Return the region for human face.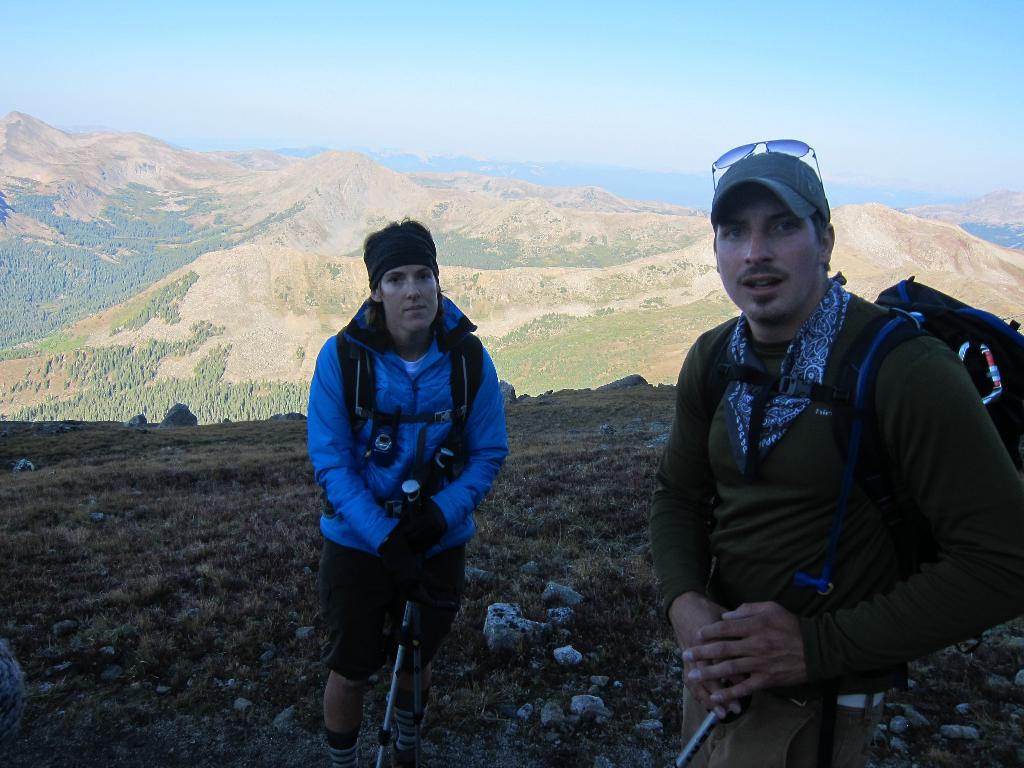
box=[378, 257, 439, 333].
